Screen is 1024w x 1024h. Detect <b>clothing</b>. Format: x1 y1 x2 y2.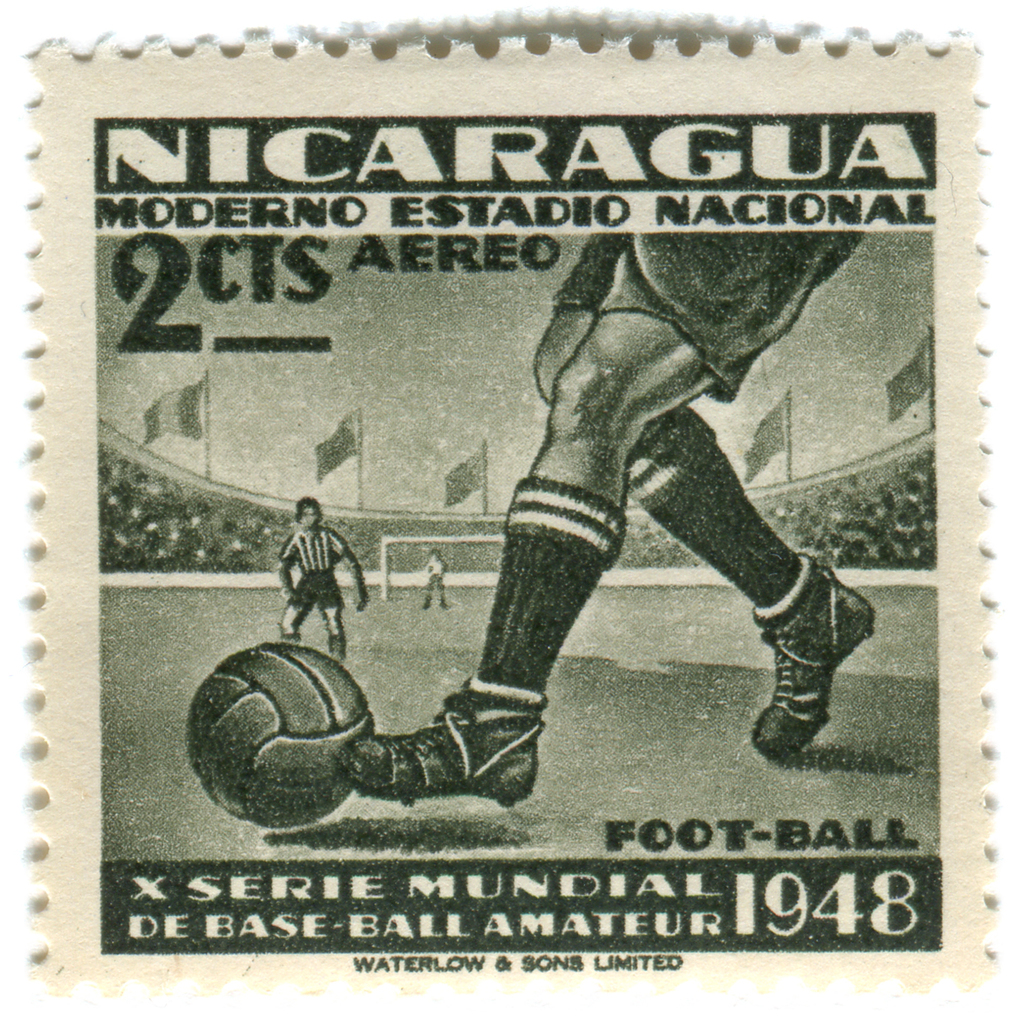
453 205 906 689.
